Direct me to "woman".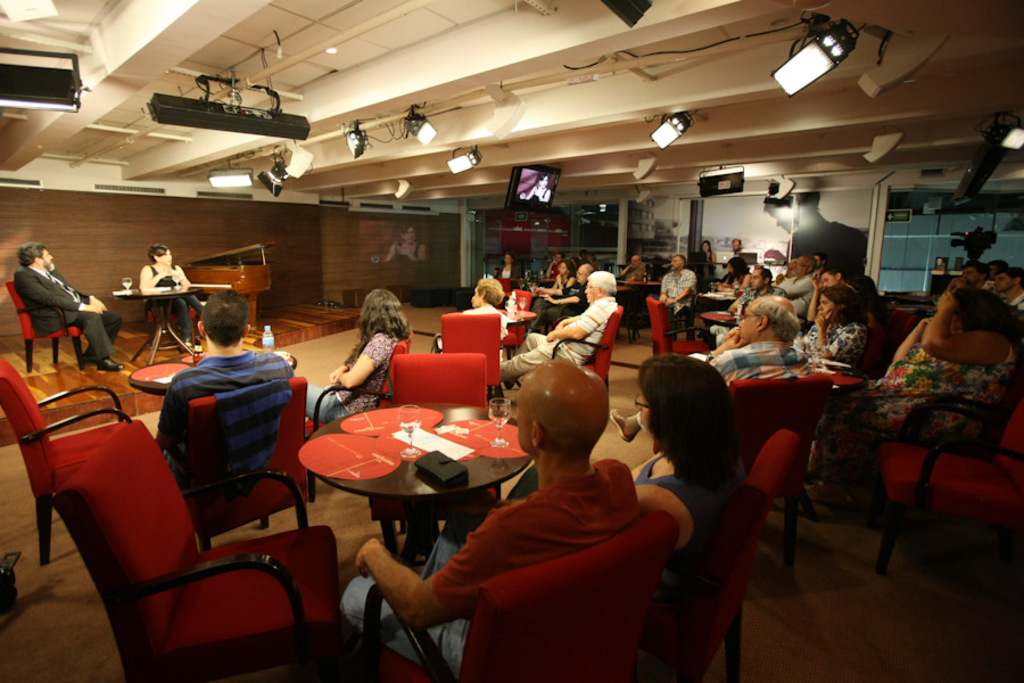
Direction: bbox(699, 241, 715, 278).
